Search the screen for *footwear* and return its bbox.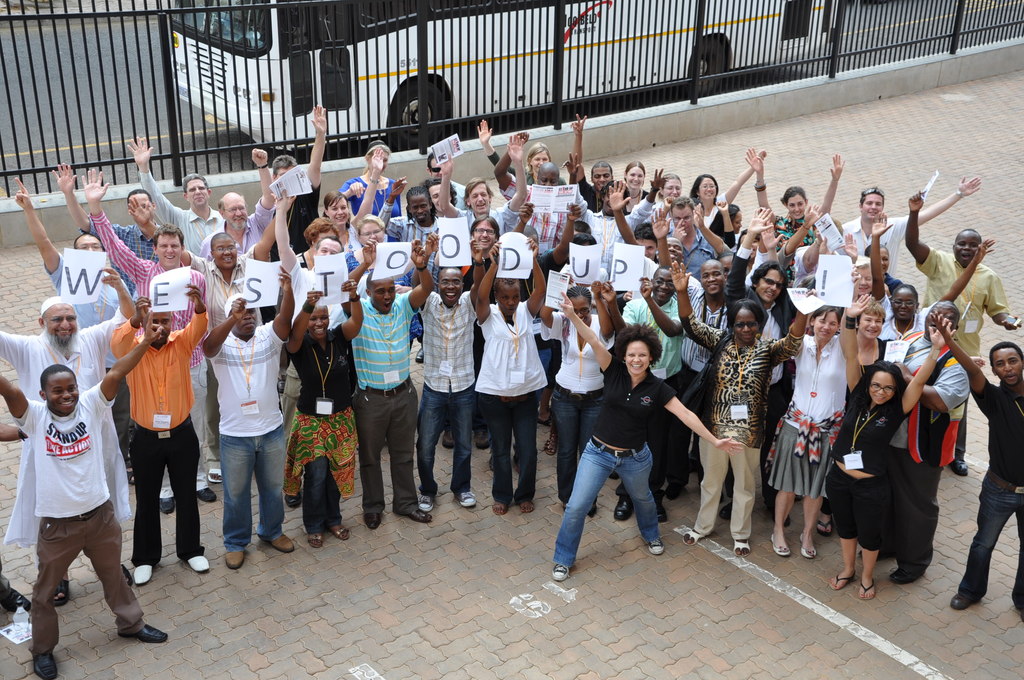
Found: 365 514 381 530.
